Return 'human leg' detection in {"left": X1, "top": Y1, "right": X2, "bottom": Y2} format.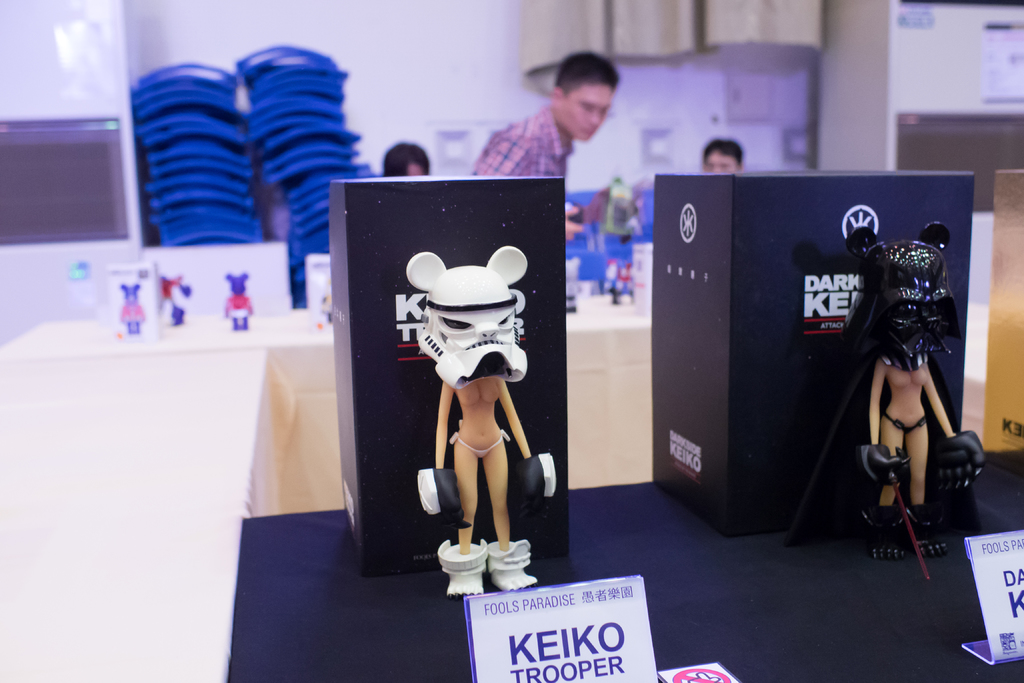
{"left": 904, "top": 420, "right": 946, "bottom": 557}.
